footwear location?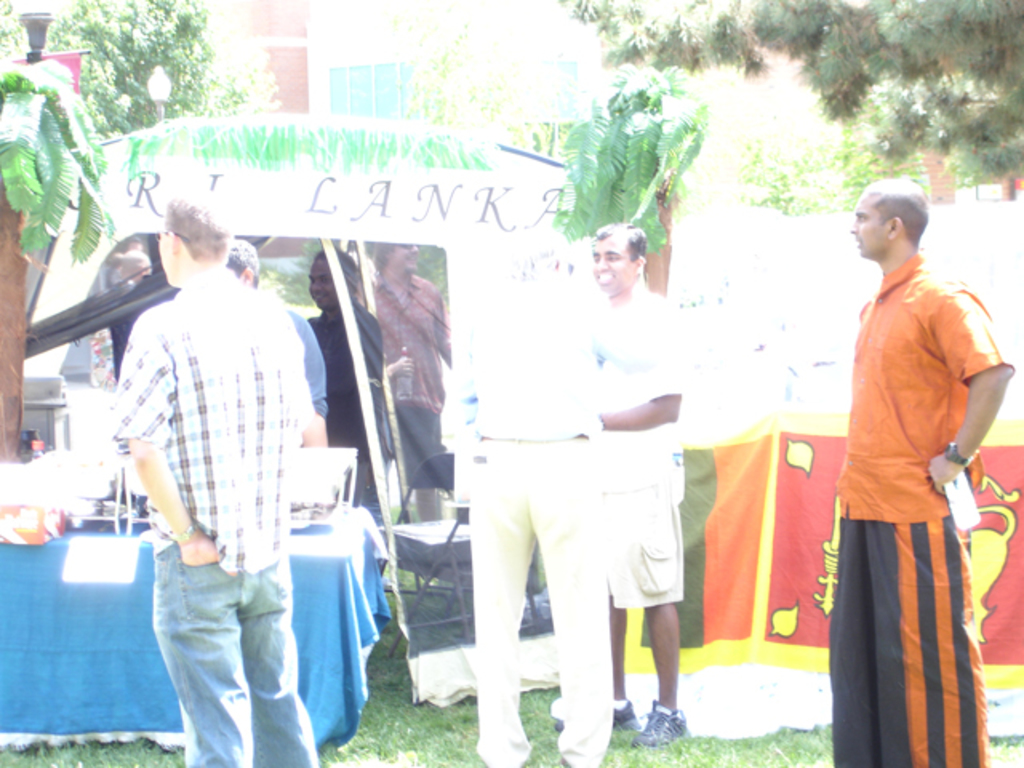
detection(610, 698, 643, 728)
